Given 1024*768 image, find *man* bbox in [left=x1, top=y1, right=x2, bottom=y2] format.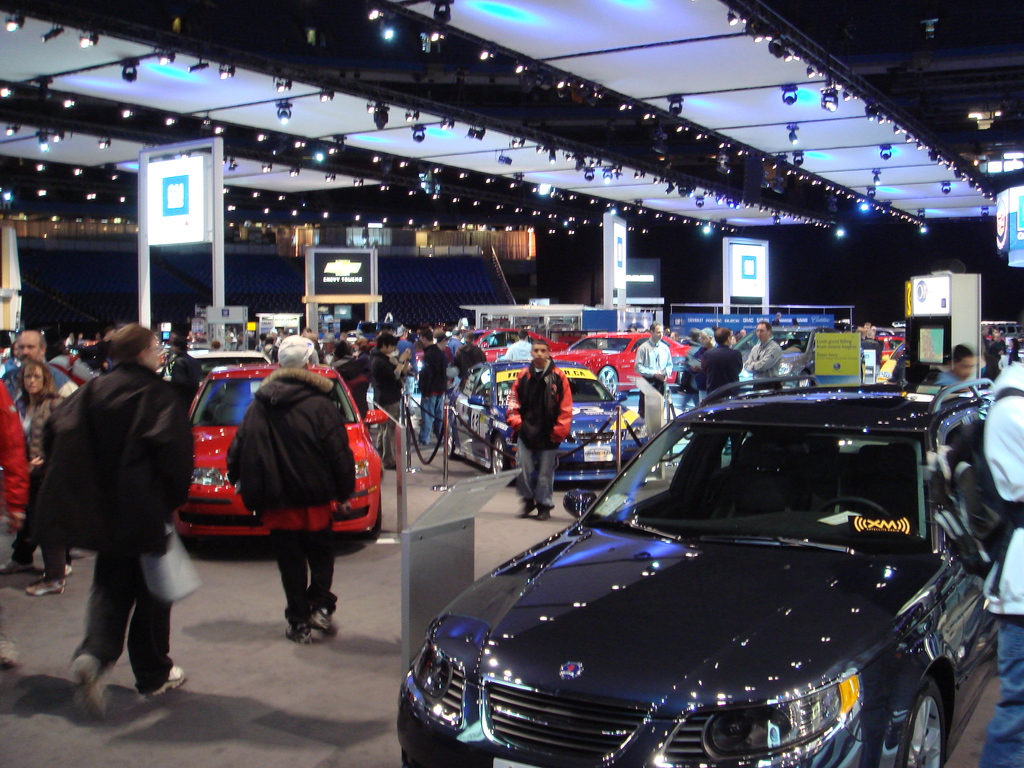
[left=413, top=326, right=448, bottom=450].
